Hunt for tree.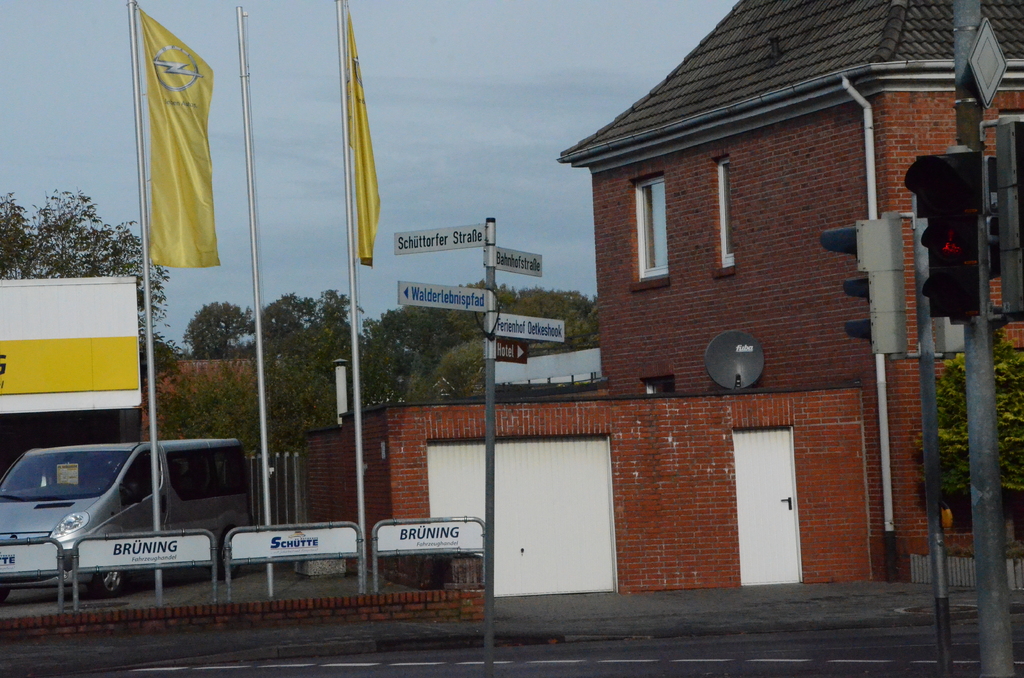
Hunted down at 918,324,1023,530.
